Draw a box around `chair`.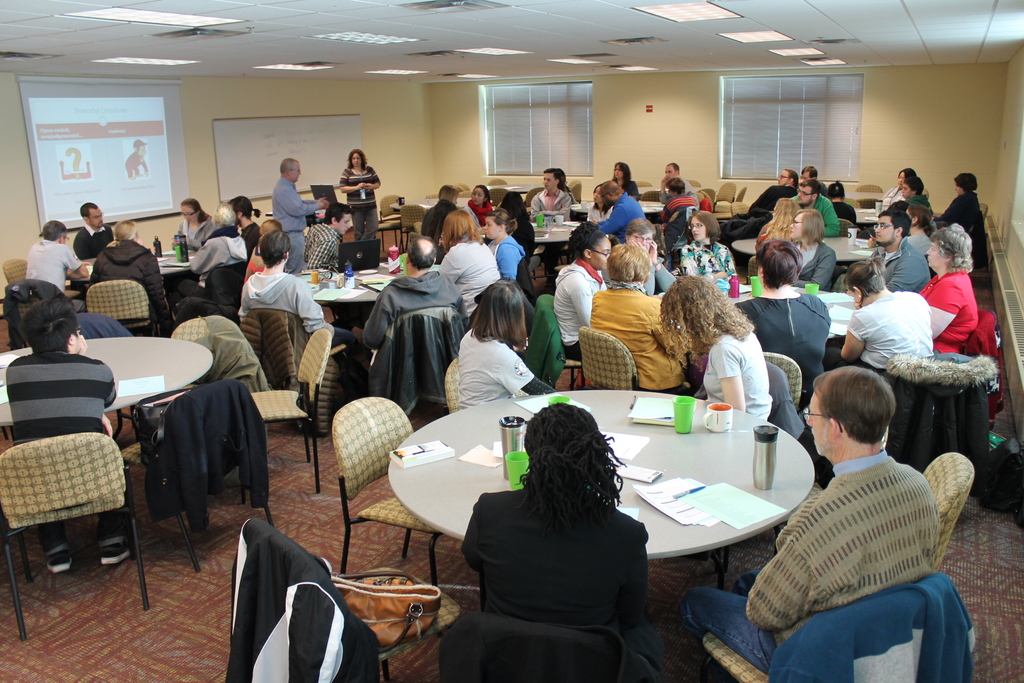
bbox=[484, 187, 505, 207].
